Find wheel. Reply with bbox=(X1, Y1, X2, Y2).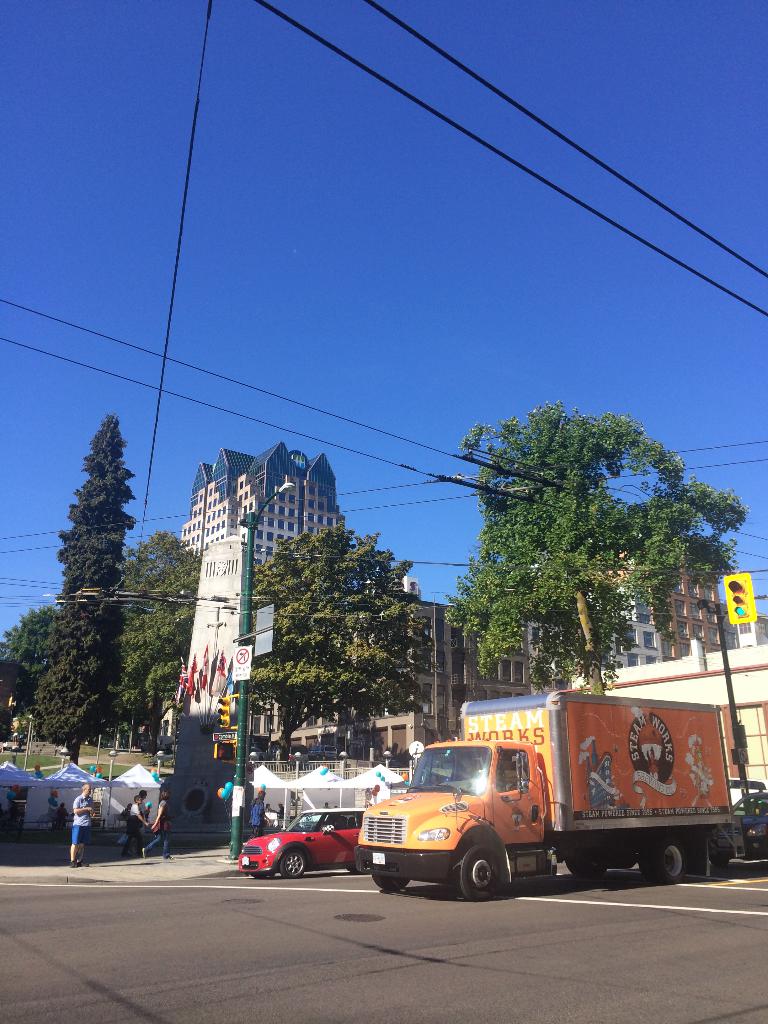
bbox=(641, 849, 660, 886).
